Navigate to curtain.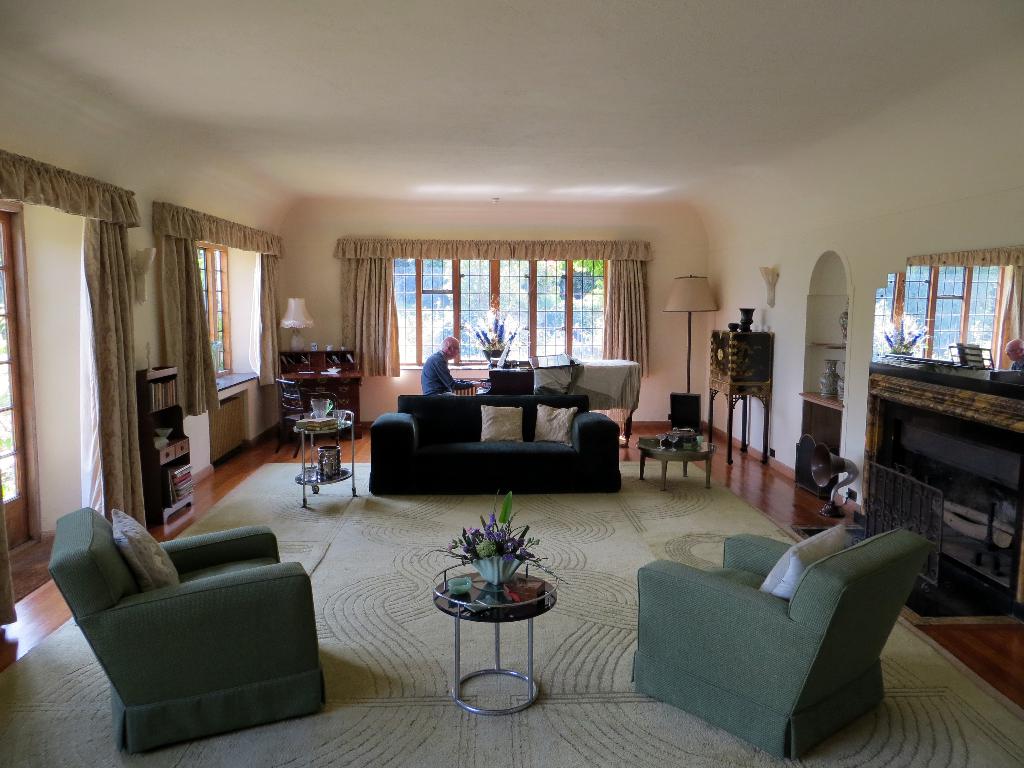
Navigation target: (80, 202, 145, 528).
